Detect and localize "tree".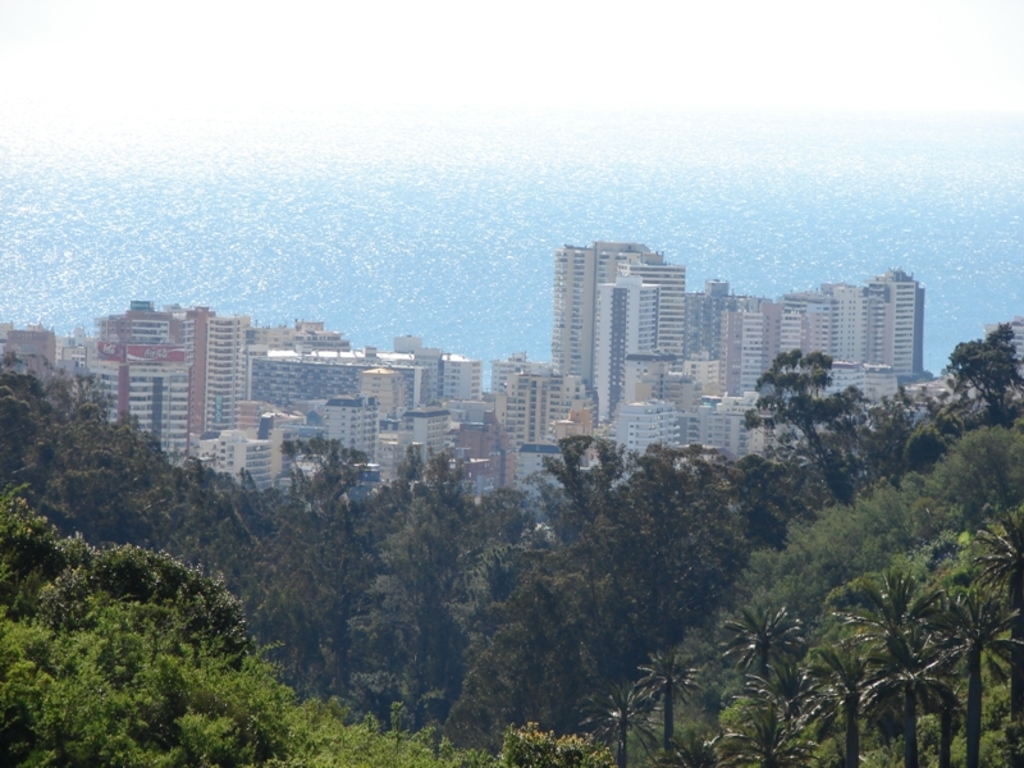
Localized at (116, 444, 237, 549).
